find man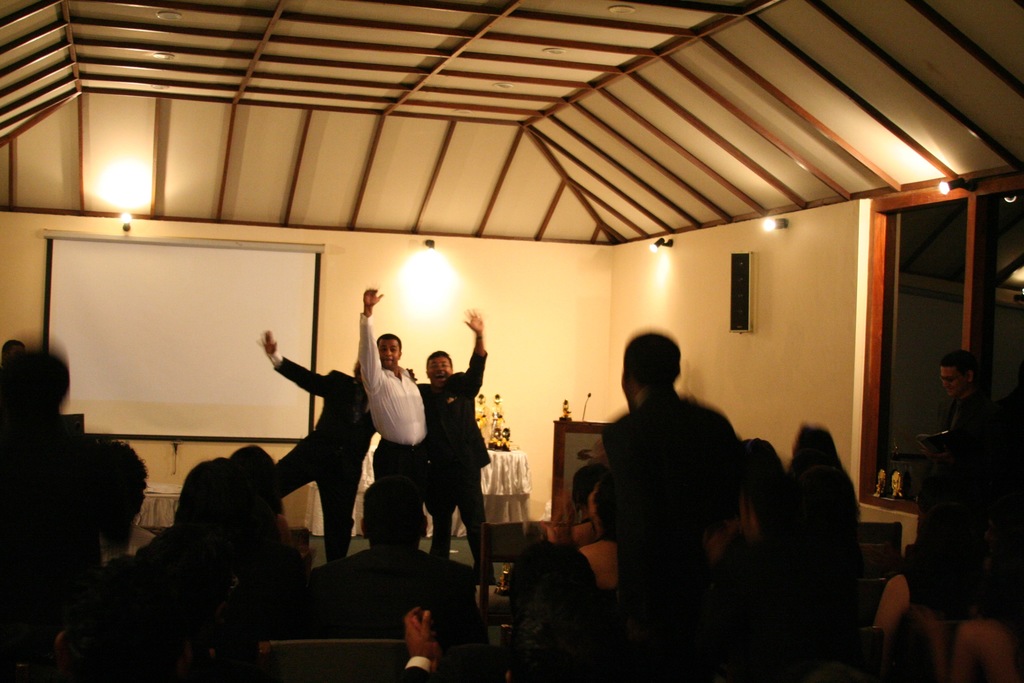
{"x1": 356, "y1": 286, "x2": 427, "y2": 504}
